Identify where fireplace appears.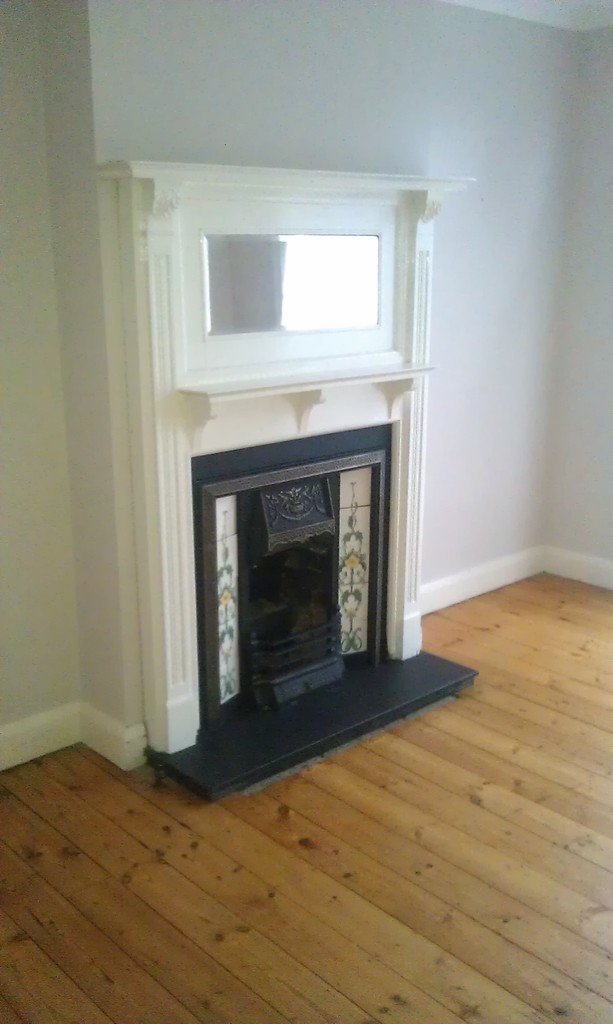
Appears at [148,430,475,804].
